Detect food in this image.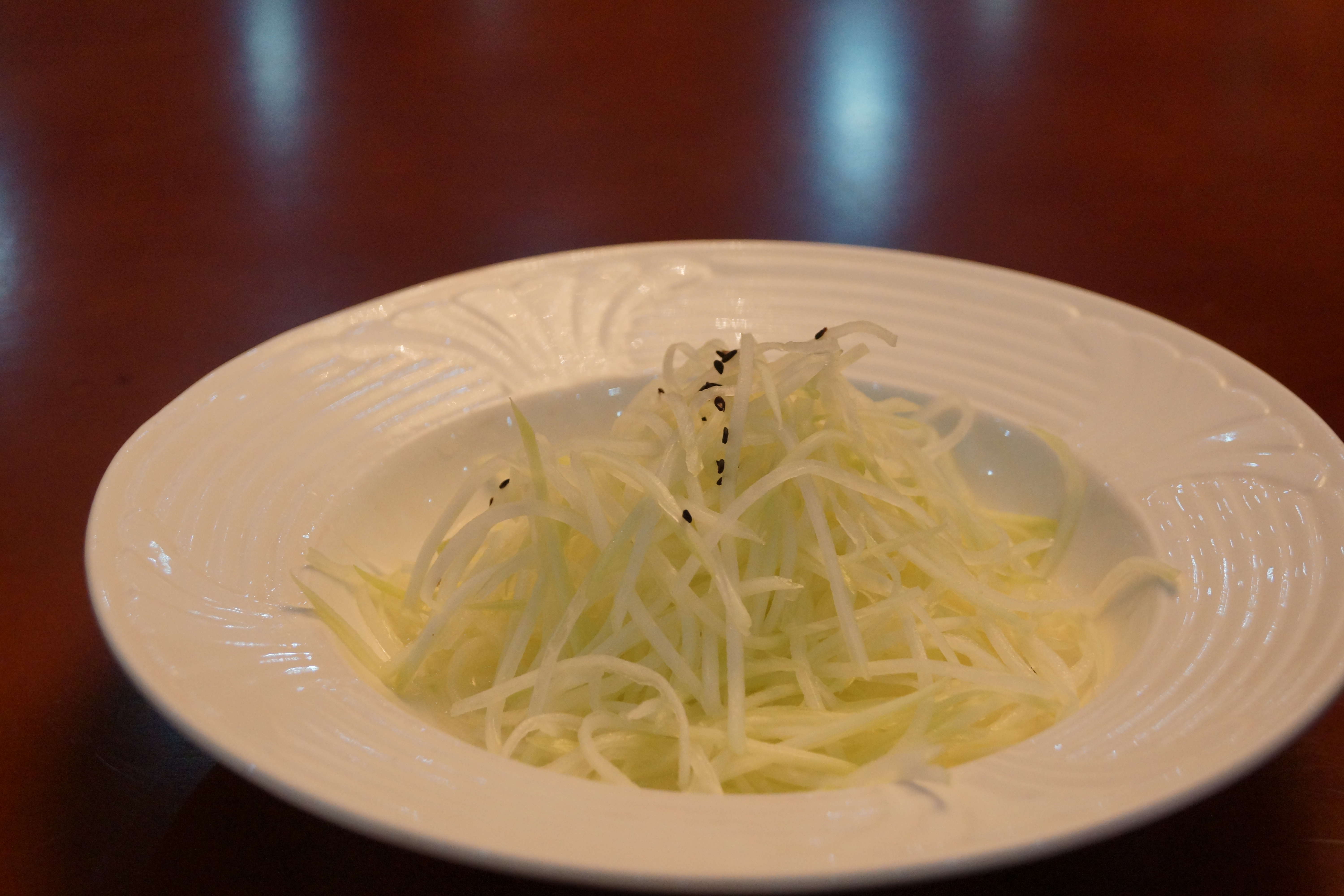
Detection: <bbox>126, 172, 204, 177</bbox>.
